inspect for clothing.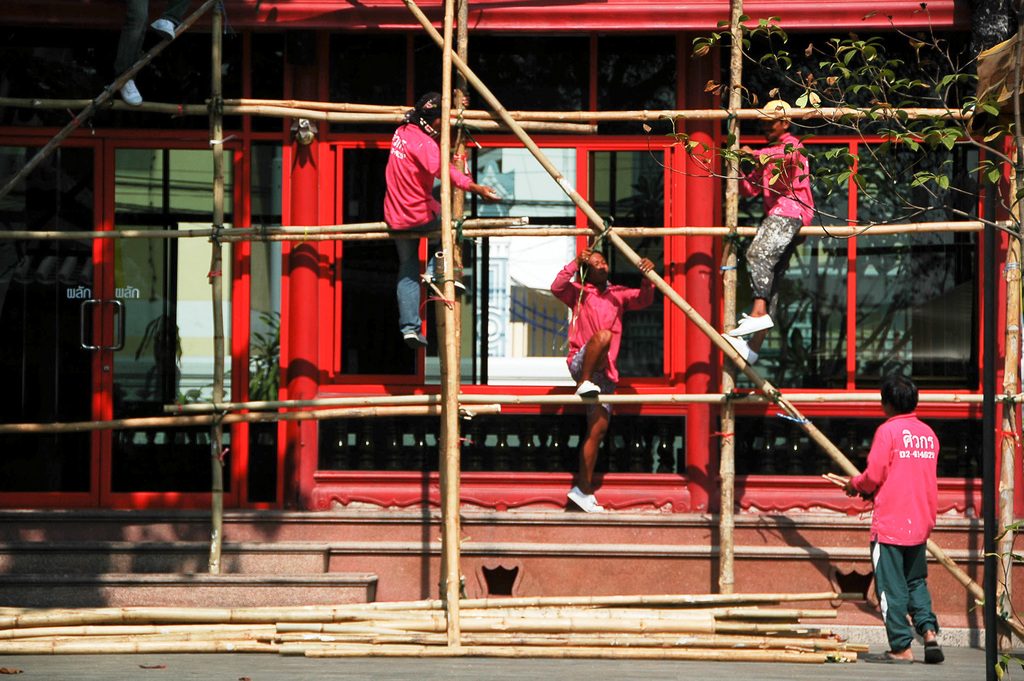
Inspection: box=[746, 132, 818, 299].
